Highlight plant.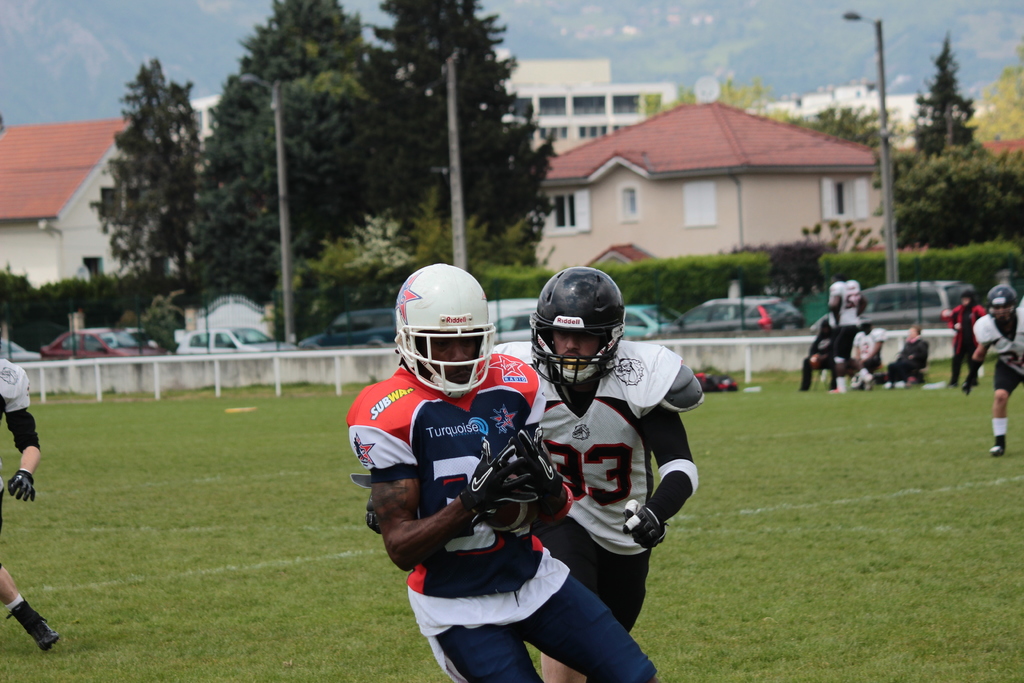
Highlighted region: Rect(0, 374, 455, 682).
